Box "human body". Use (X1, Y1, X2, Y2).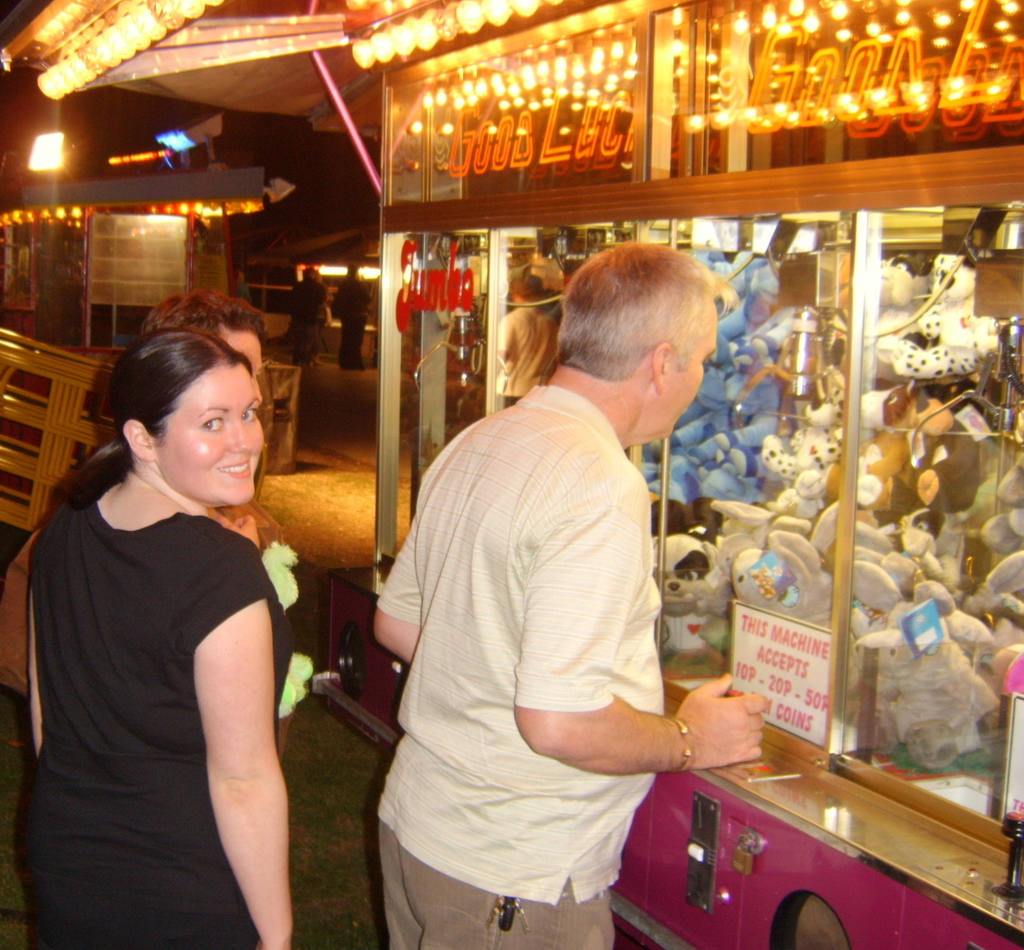
(335, 278, 369, 367).
